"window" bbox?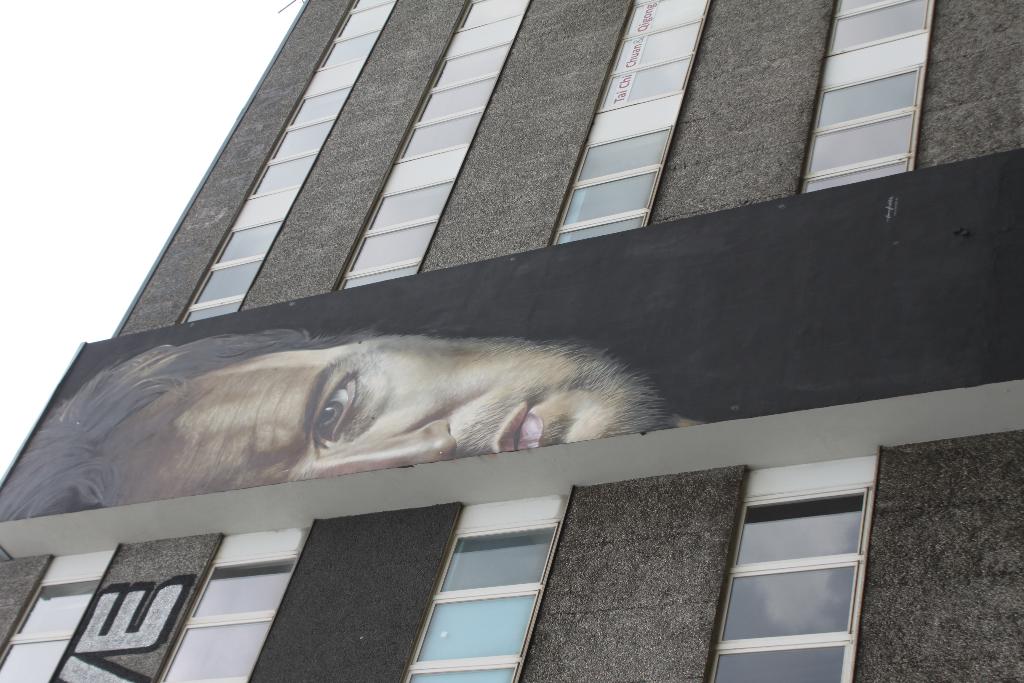
[150,528,307,682]
